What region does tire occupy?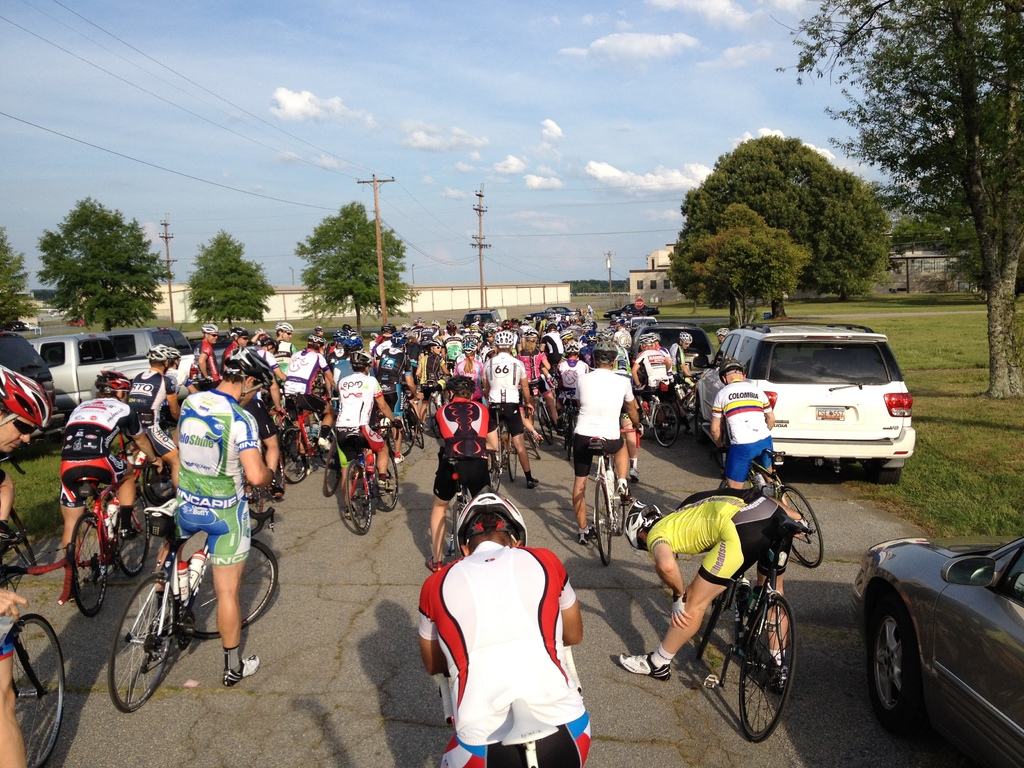
locate(378, 442, 397, 512).
